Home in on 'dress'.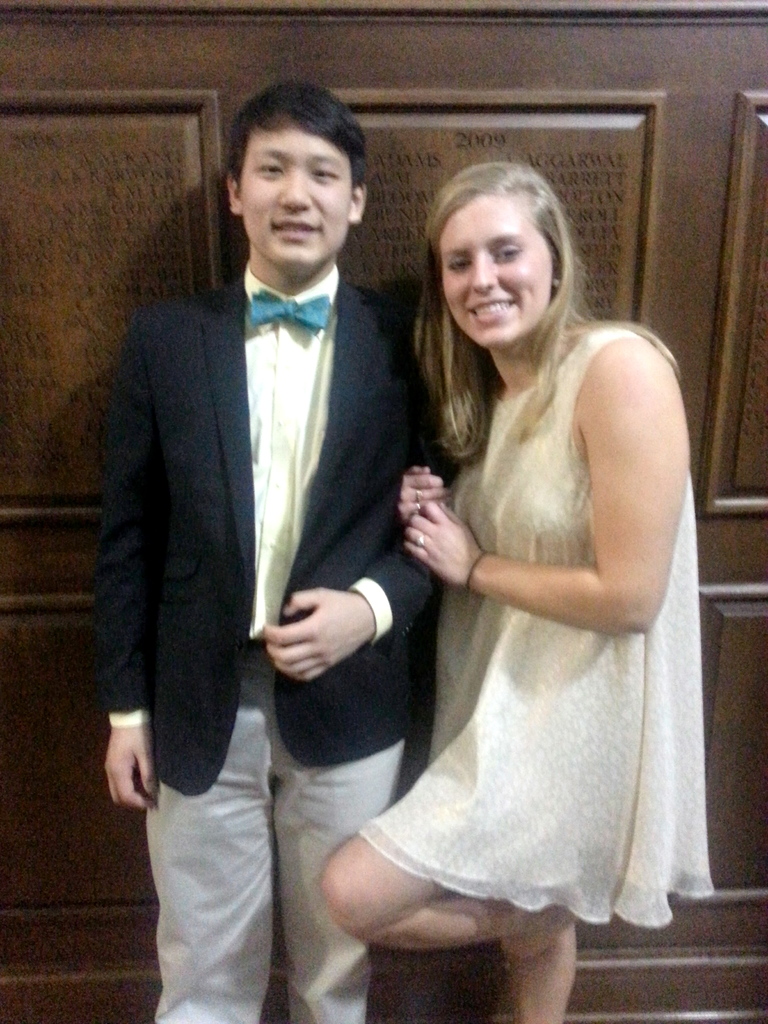
Homed in at box(357, 326, 717, 925).
